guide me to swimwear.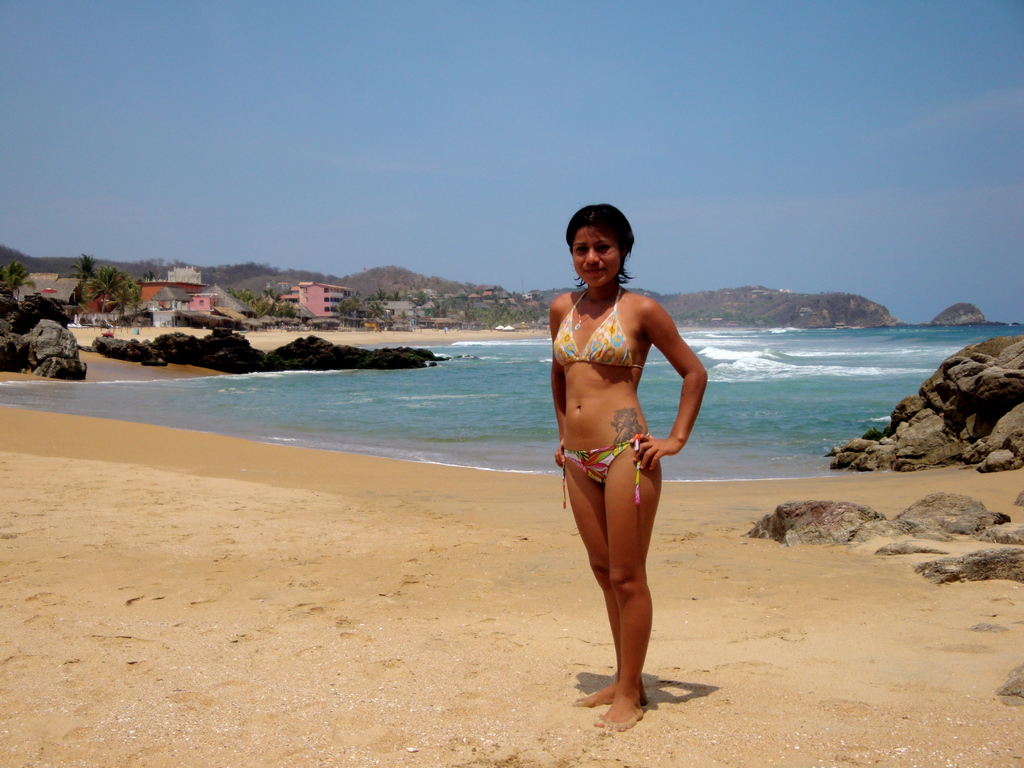
Guidance: 546:283:652:375.
